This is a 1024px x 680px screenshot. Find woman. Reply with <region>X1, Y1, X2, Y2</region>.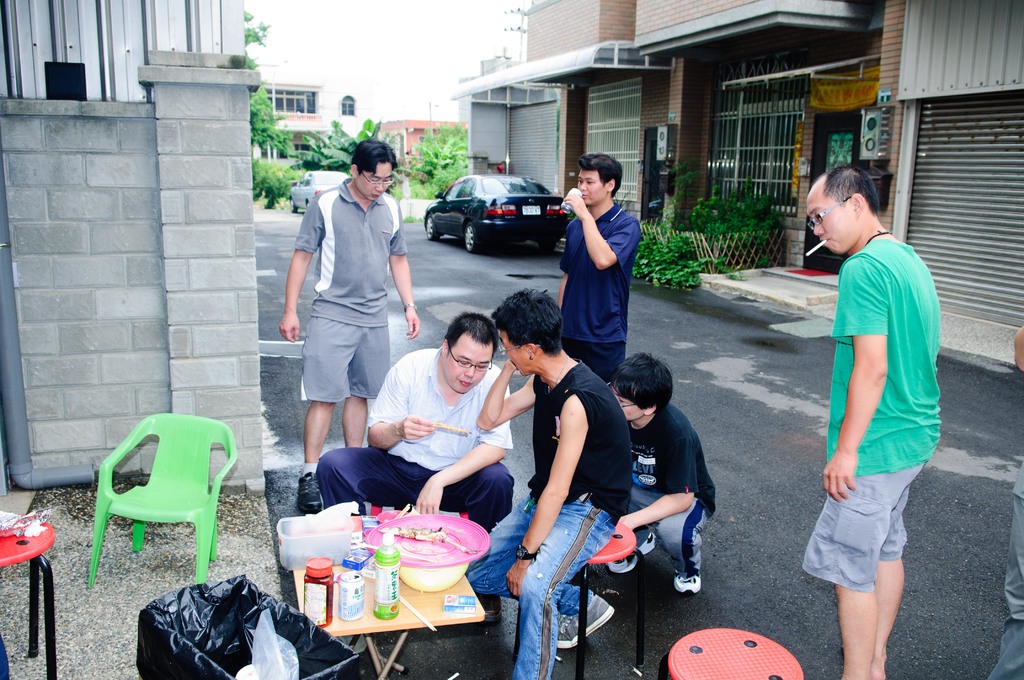
<region>604, 342, 739, 614</region>.
